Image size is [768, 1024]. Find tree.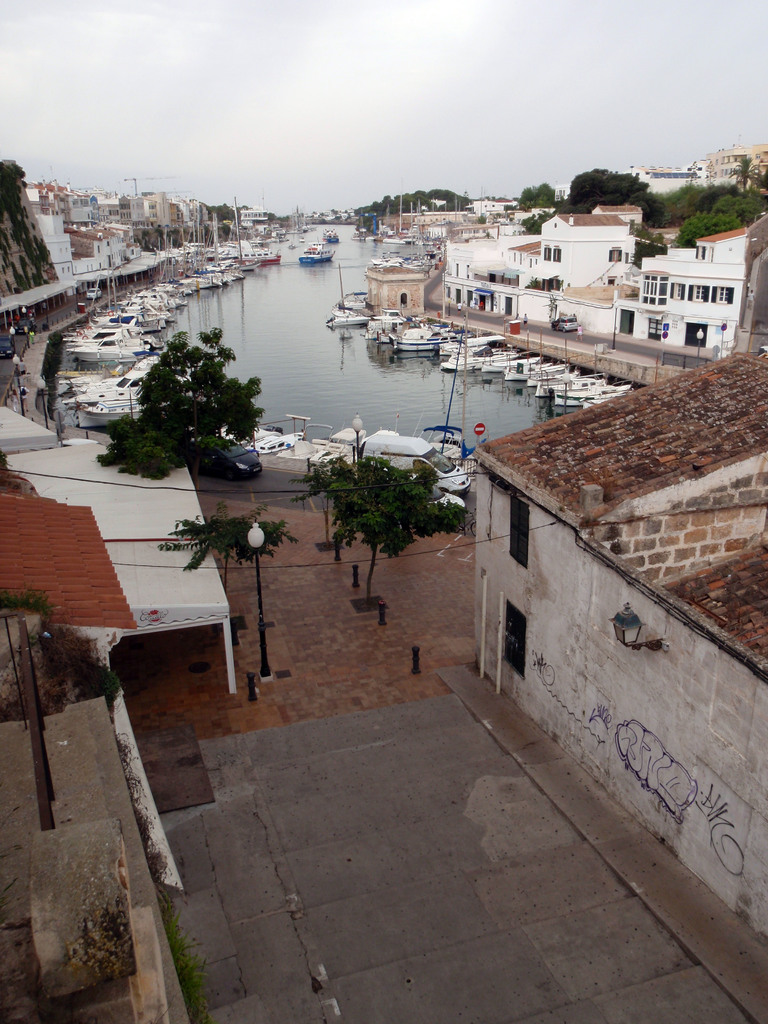
box=[41, 332, 67, 422].
